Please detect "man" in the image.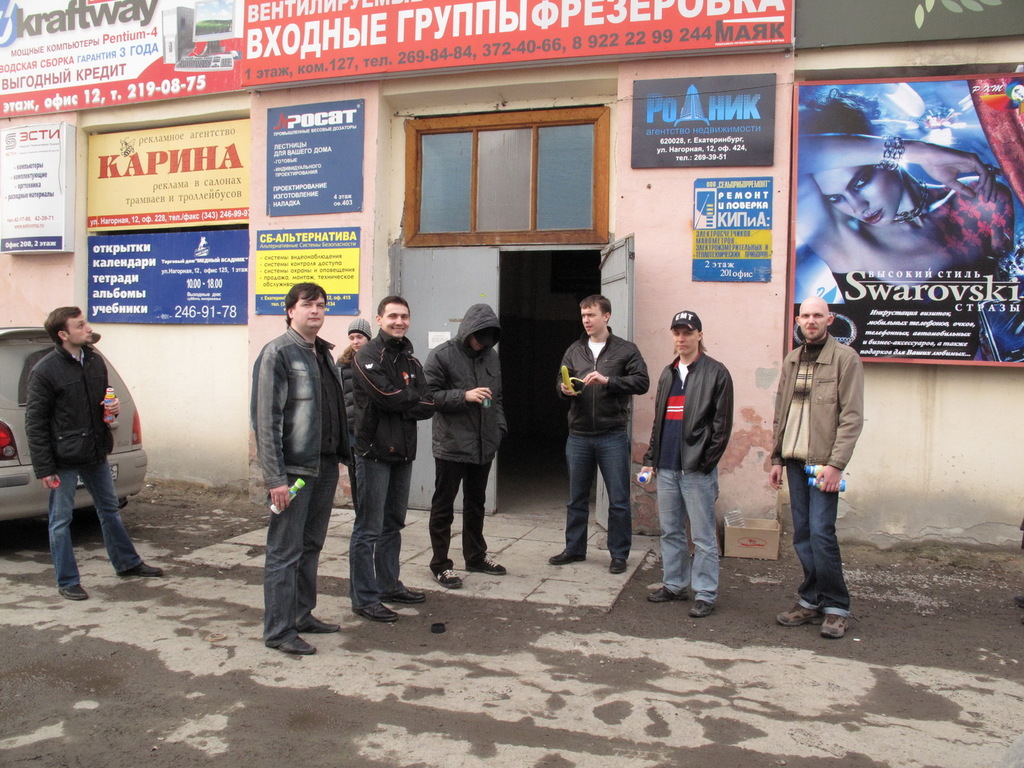
{"left": 760, "top": 291, "right": 867, "bottom": 646}.
